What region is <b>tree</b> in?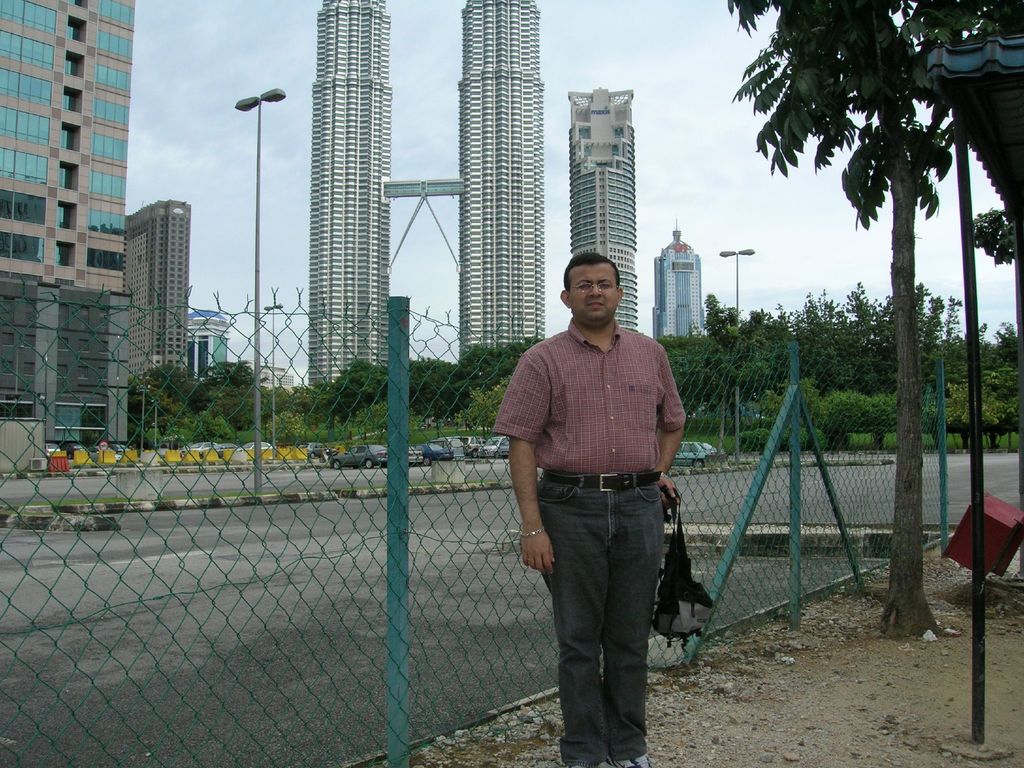
(x1=305, y1=344, x2=531, y2=428).
